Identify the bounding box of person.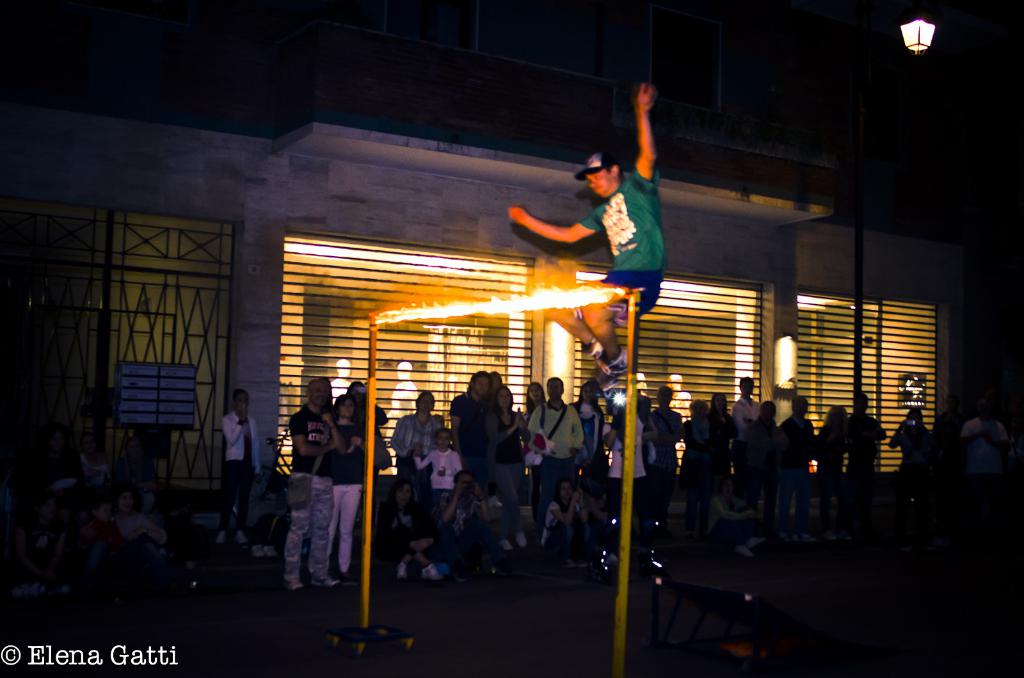
rect(495, 388, 533, 506).
